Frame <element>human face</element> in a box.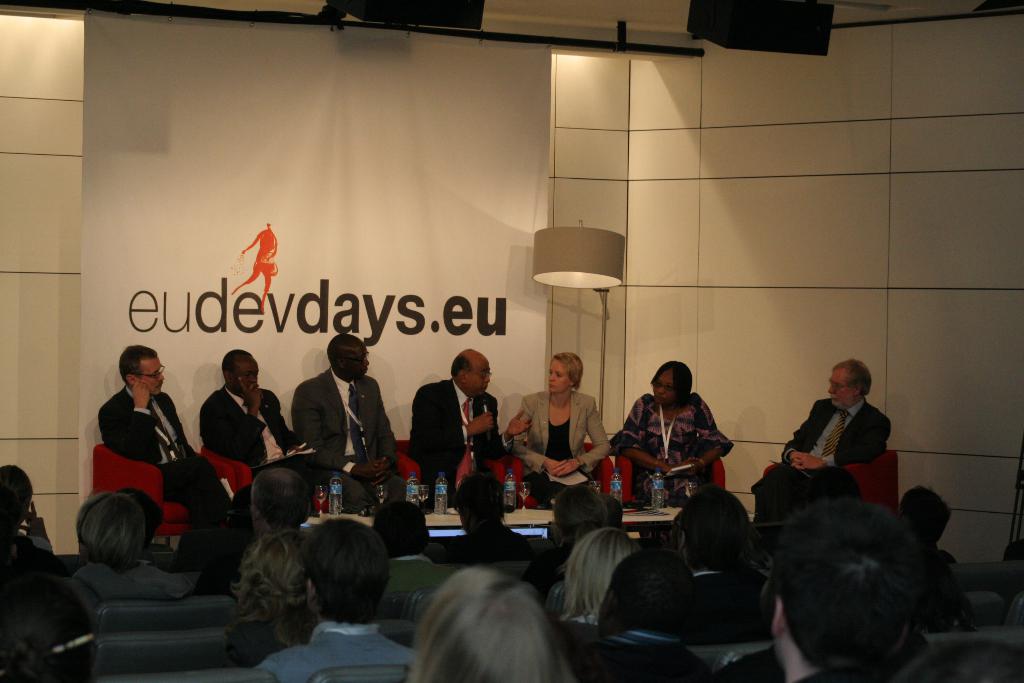
bbox=(650, 372, 680, 407).
